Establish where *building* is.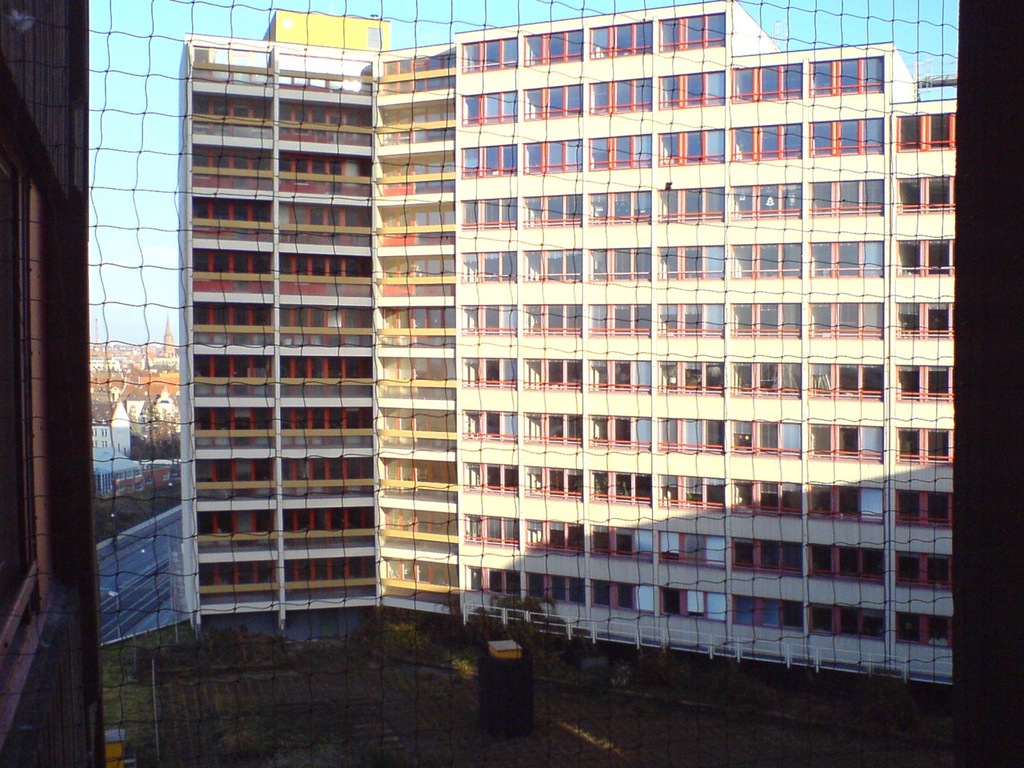
Established at 180, 0, 954, 690.
